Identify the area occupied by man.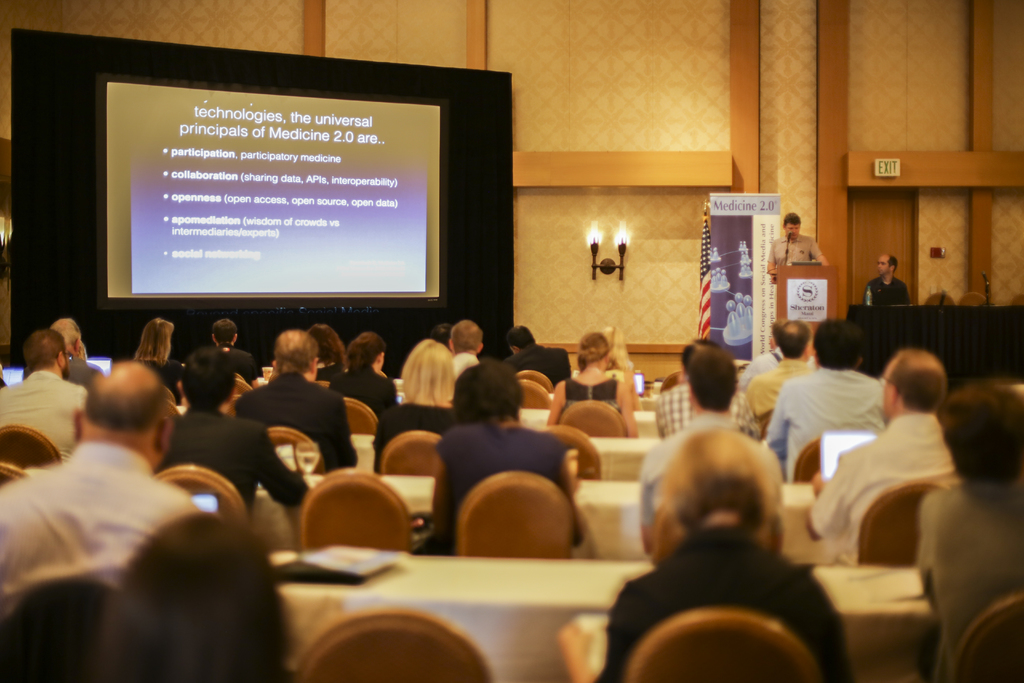
Area: select_region(0, 357, 199, 617).
